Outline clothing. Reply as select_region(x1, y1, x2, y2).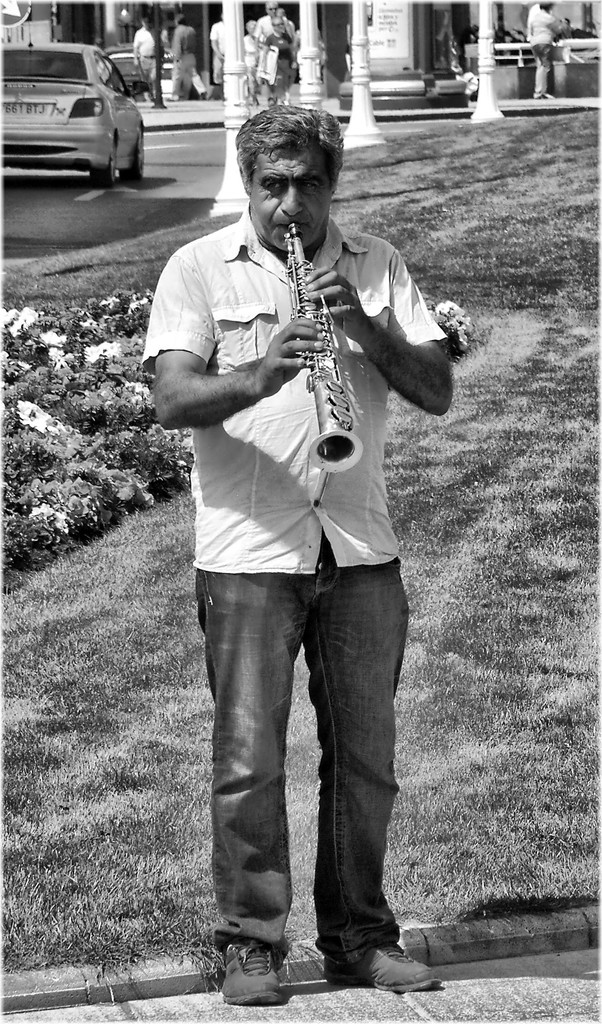
select_region(133, 26, 162, 99).
